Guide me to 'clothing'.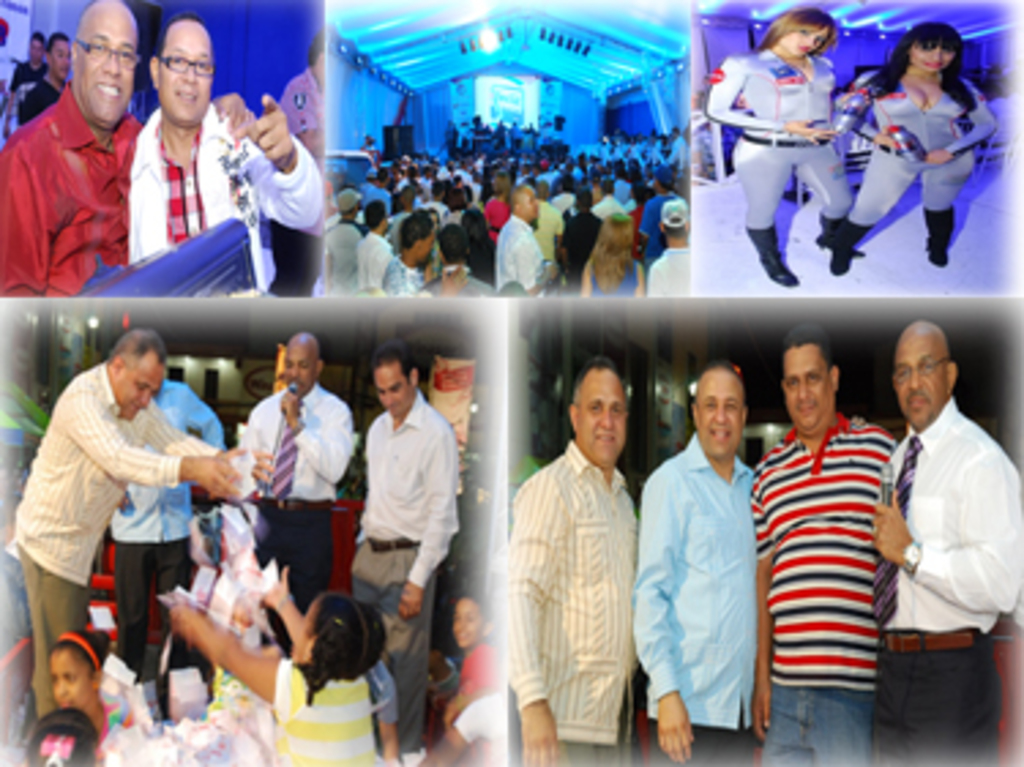
Guidance: <box>358,227,390,292</box>.
